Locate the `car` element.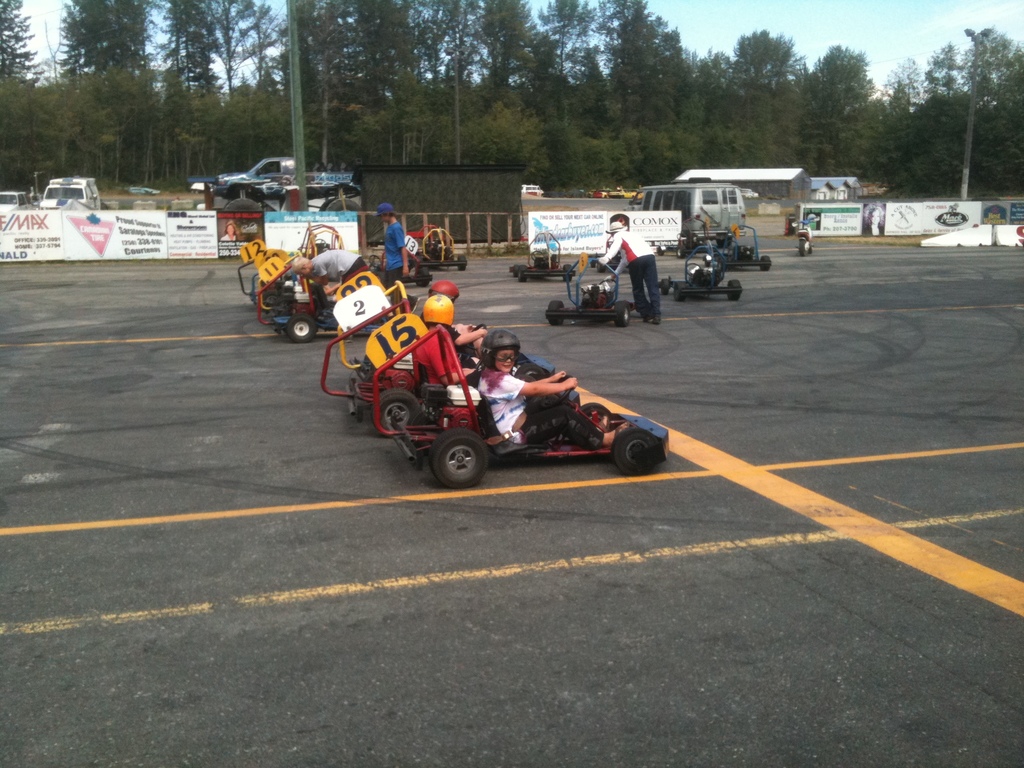
Element bbox: bbox=[546, 256, 636, 326].
